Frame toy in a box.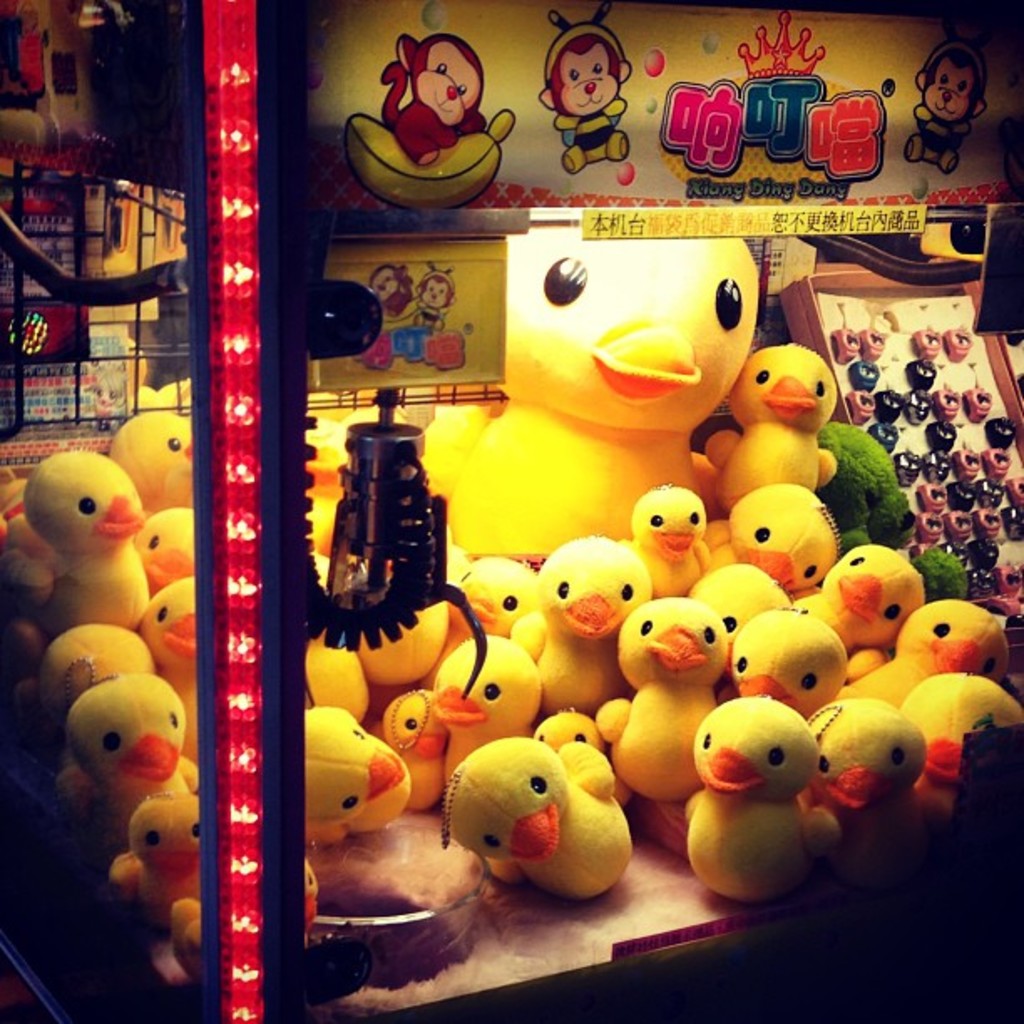
rect(443, 718, 658, 917).
